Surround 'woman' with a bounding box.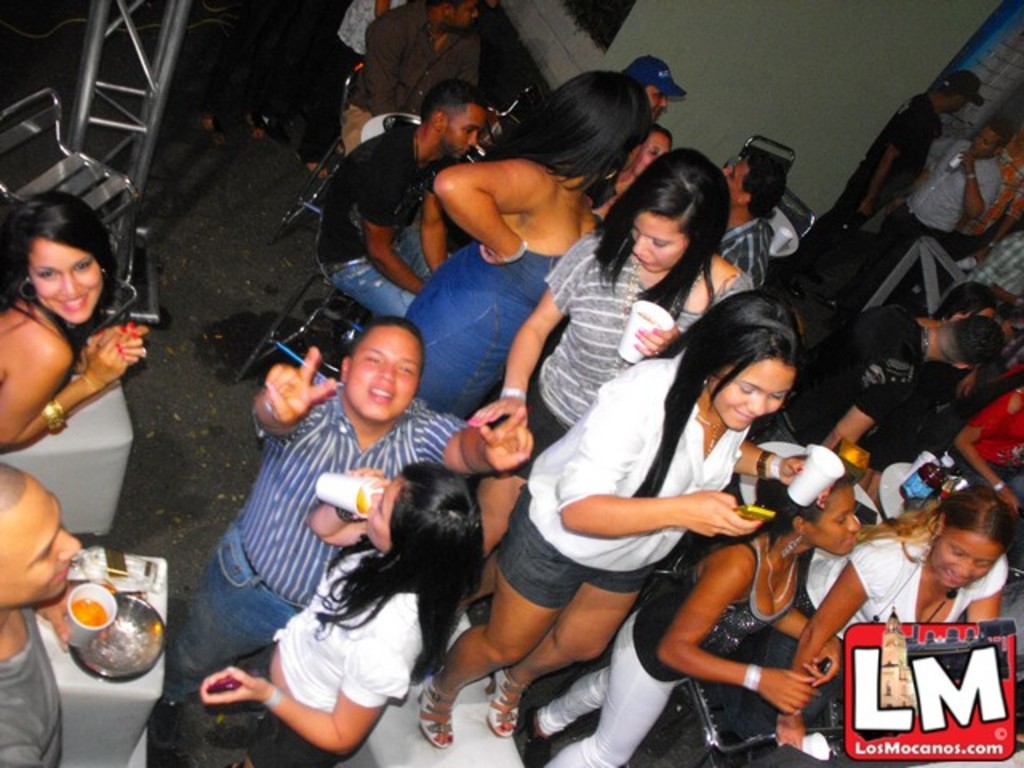
pyautogui.locateOnScreen(760, 490, 1019, 766).
